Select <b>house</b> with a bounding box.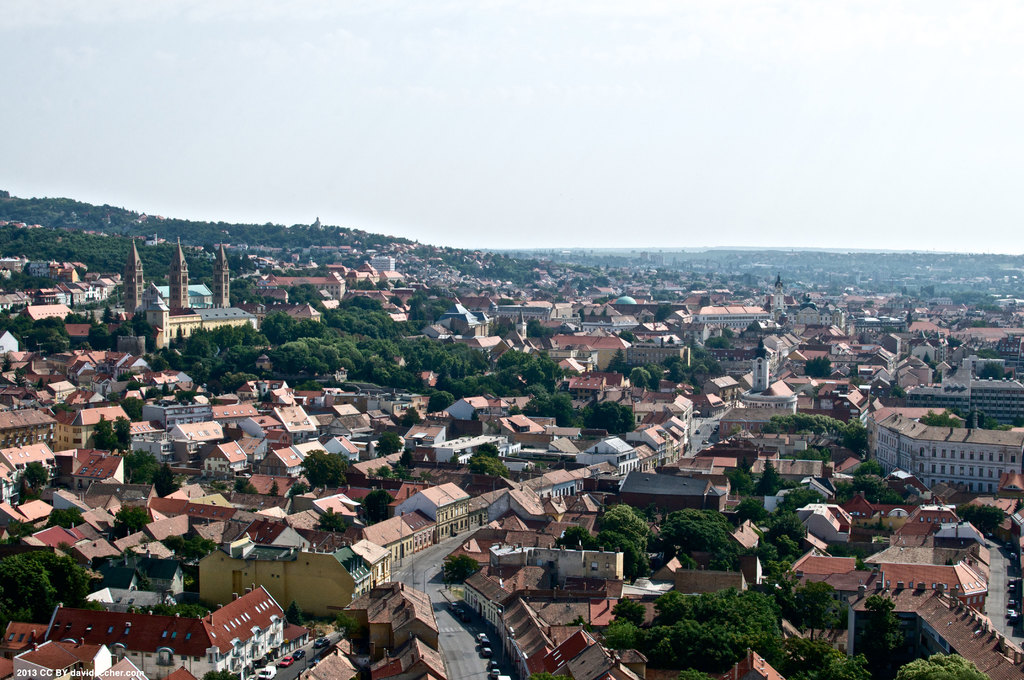
bbox(169, 420, 223, 449).
